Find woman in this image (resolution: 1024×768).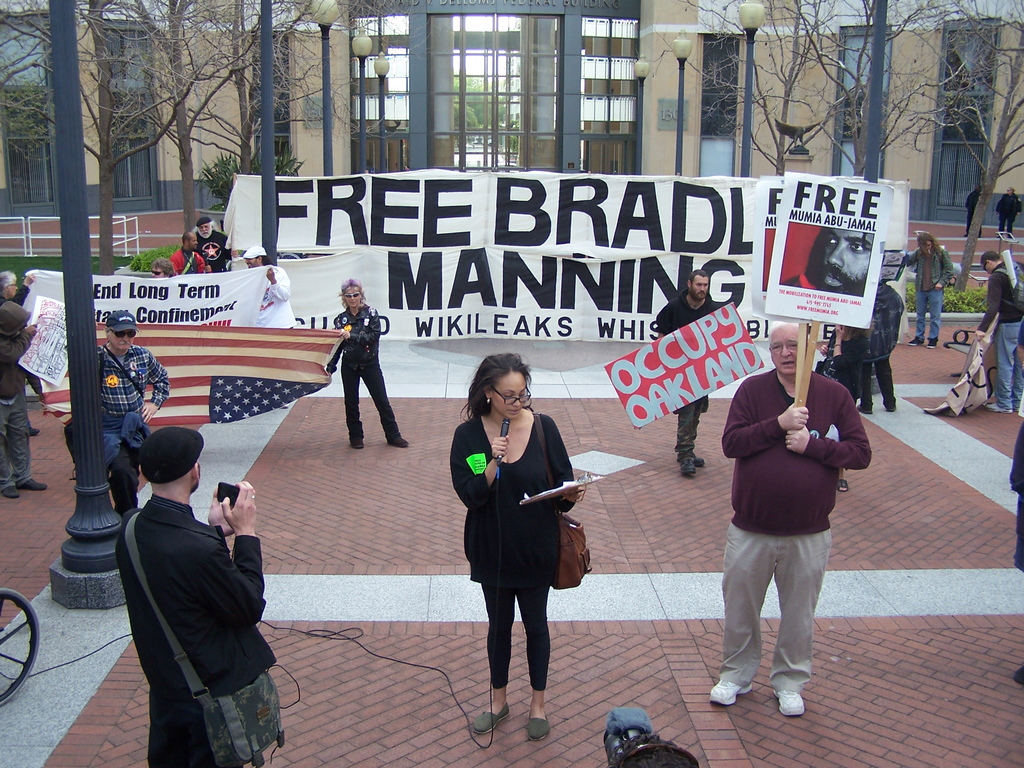
[331, 276, 415, 449].
